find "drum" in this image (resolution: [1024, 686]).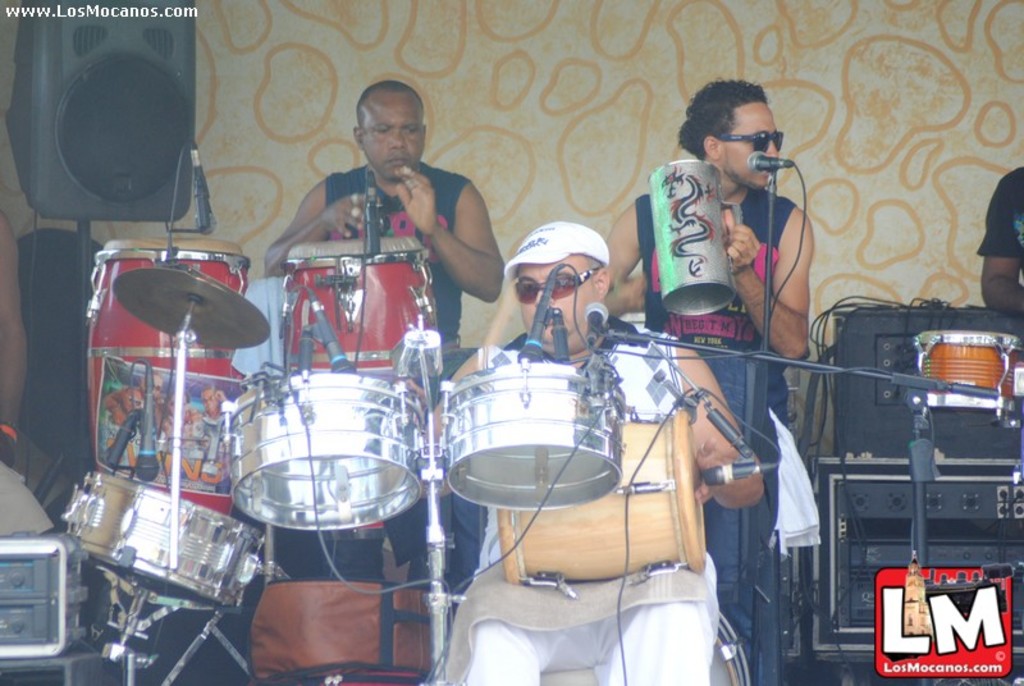
{"x1": 424, "y1": 367, "x2": 628, "y2": 521}.
